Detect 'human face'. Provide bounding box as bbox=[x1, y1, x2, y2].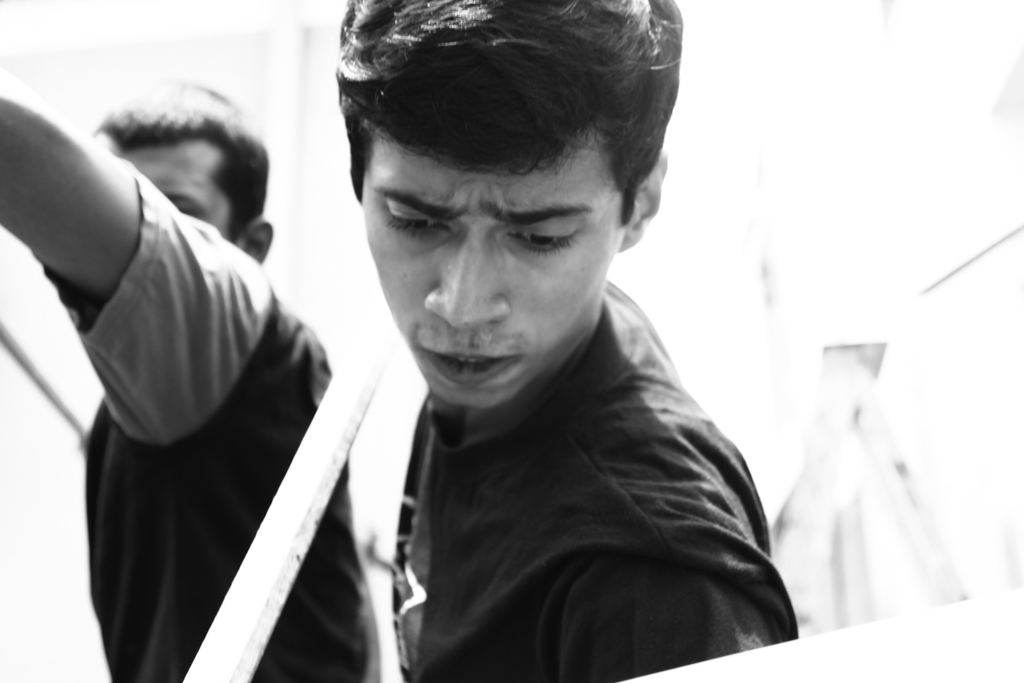
bbox=[106, 140, 238, 240].
